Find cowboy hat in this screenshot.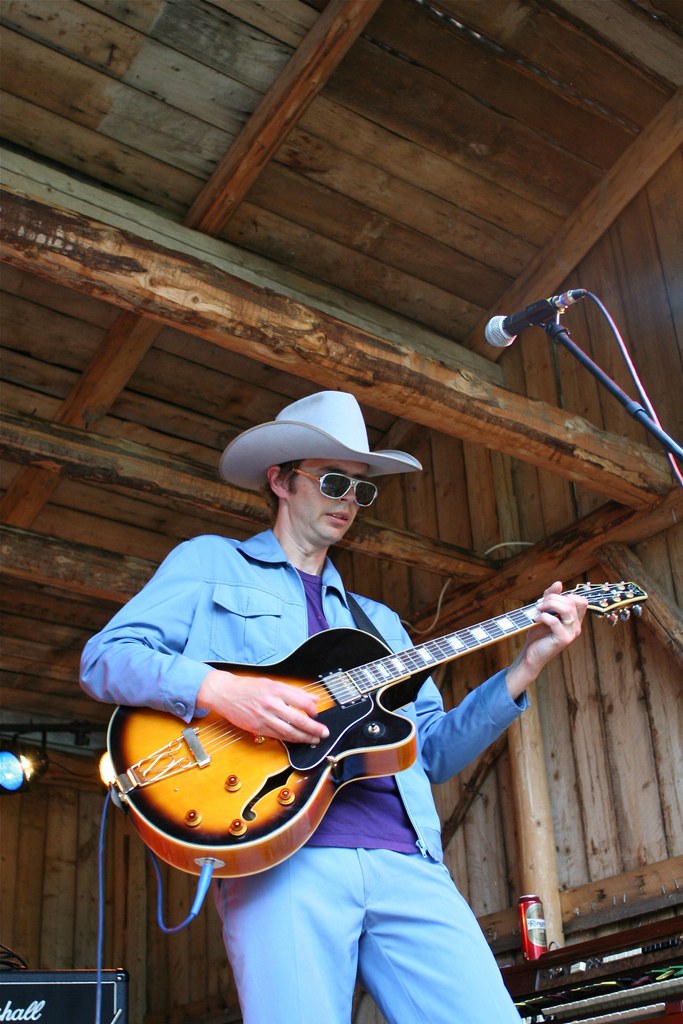
The bounding box for cowboy hat is bbox=[218, 379, 420, 498].
